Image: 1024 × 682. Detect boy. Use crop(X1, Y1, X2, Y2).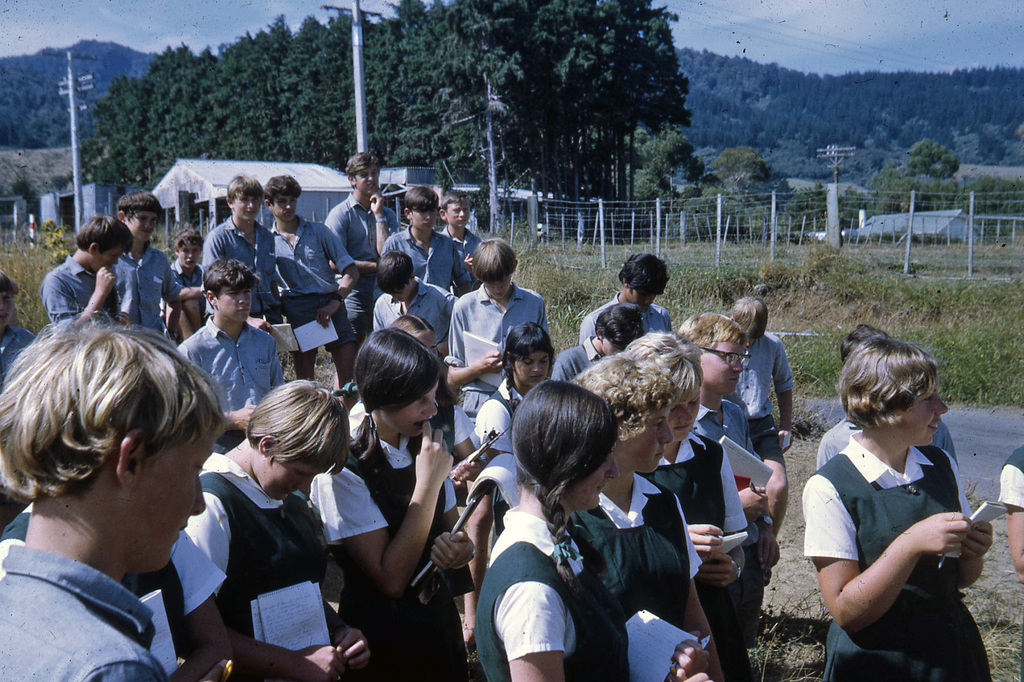
crop(38, 214, 138, 333).
